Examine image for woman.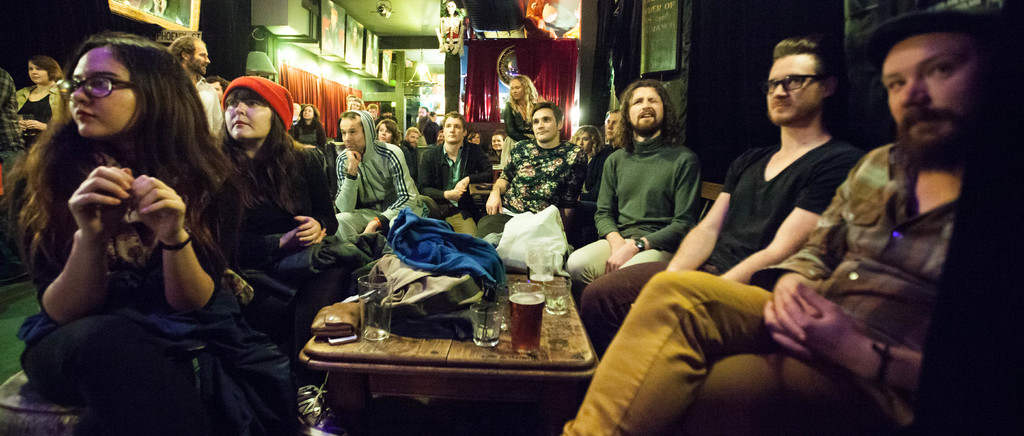
Examination result: x1=569 y1=124 x2=607 y2=205.
